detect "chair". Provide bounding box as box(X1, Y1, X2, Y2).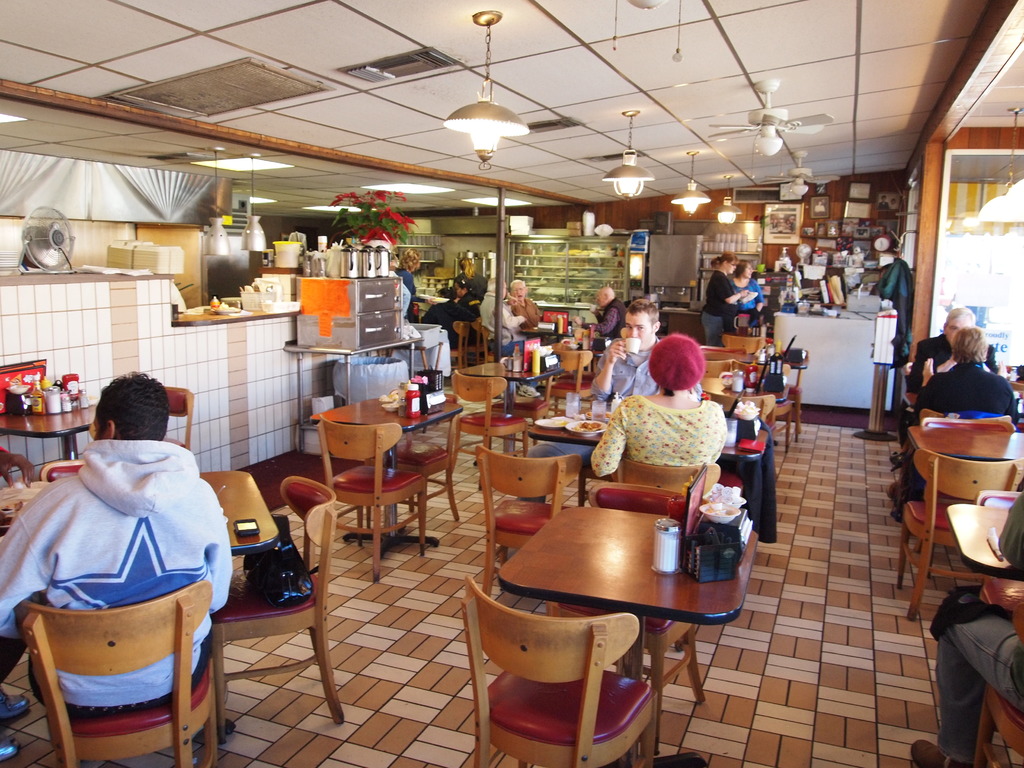
box(472, 447, 583, 598).
